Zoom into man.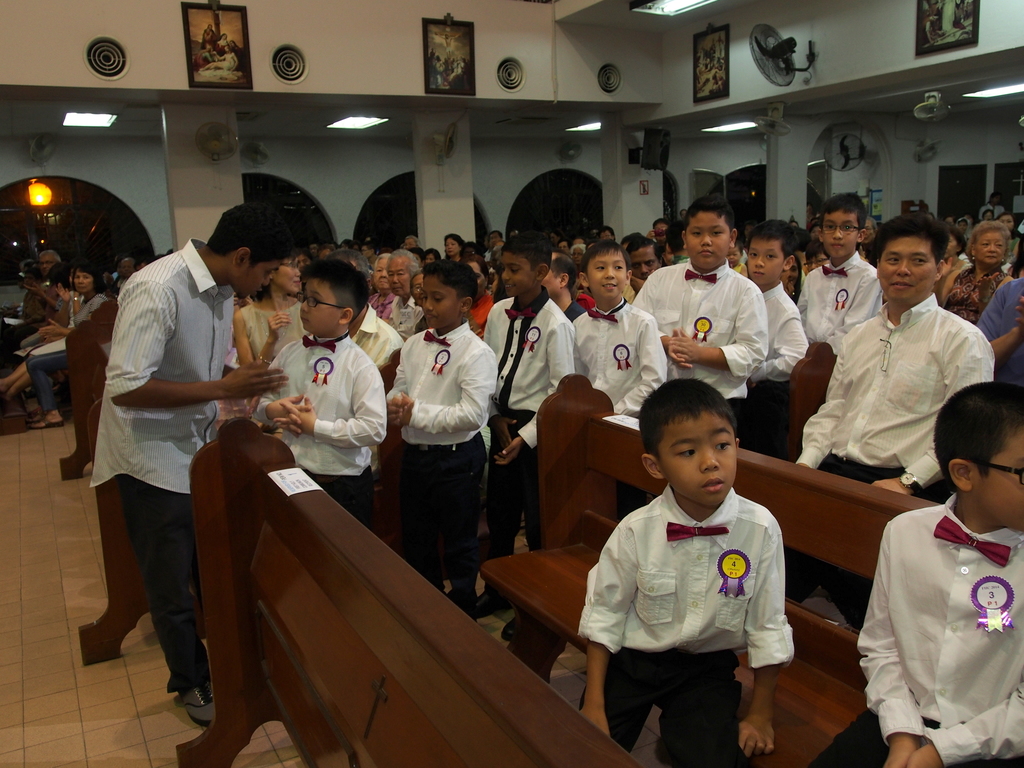
Zoom target: x1=783 y1=211 x2=995 y2=505.
